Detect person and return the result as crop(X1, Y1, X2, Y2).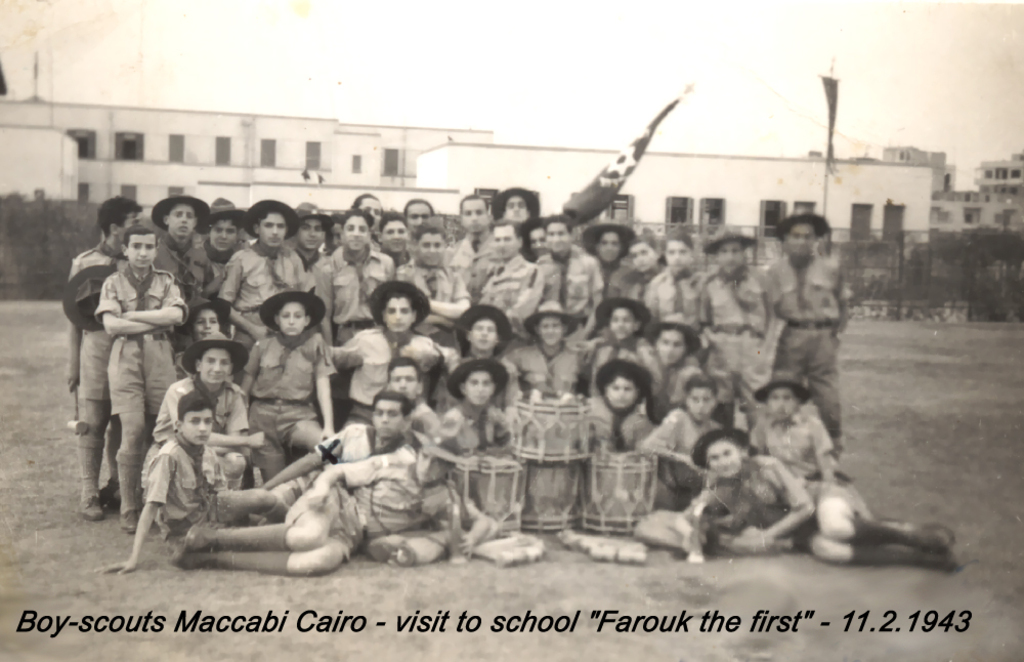
crop(767, 201, 855, 446).
